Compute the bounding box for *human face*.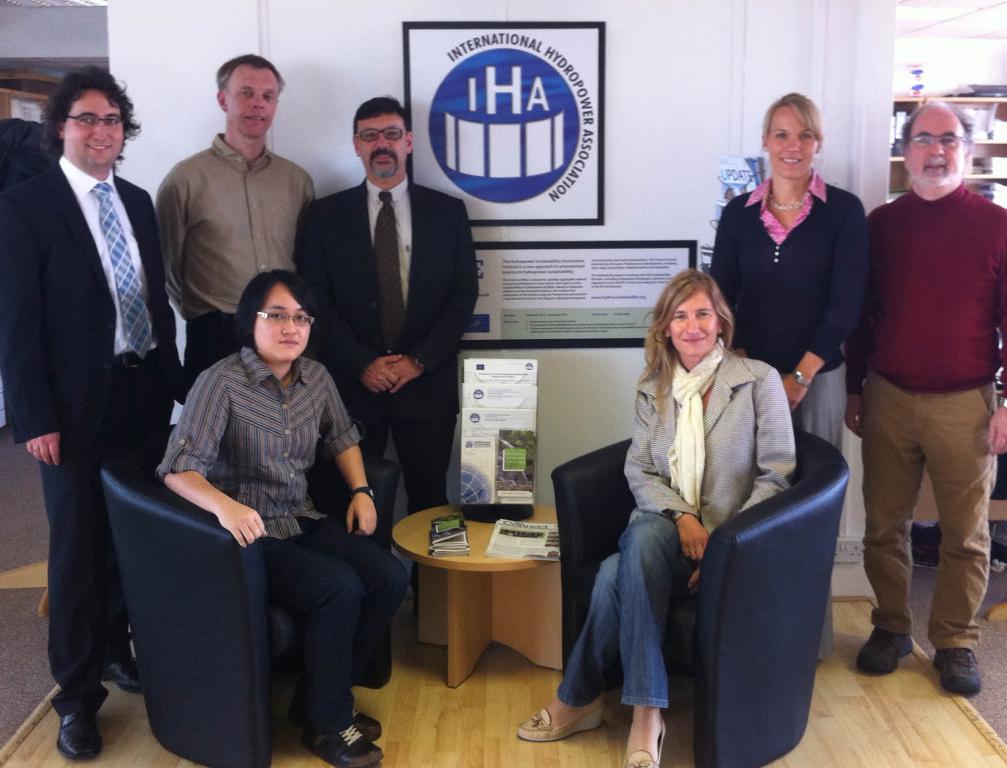
(x1=228, y1=66, x2=281, y2=135).
